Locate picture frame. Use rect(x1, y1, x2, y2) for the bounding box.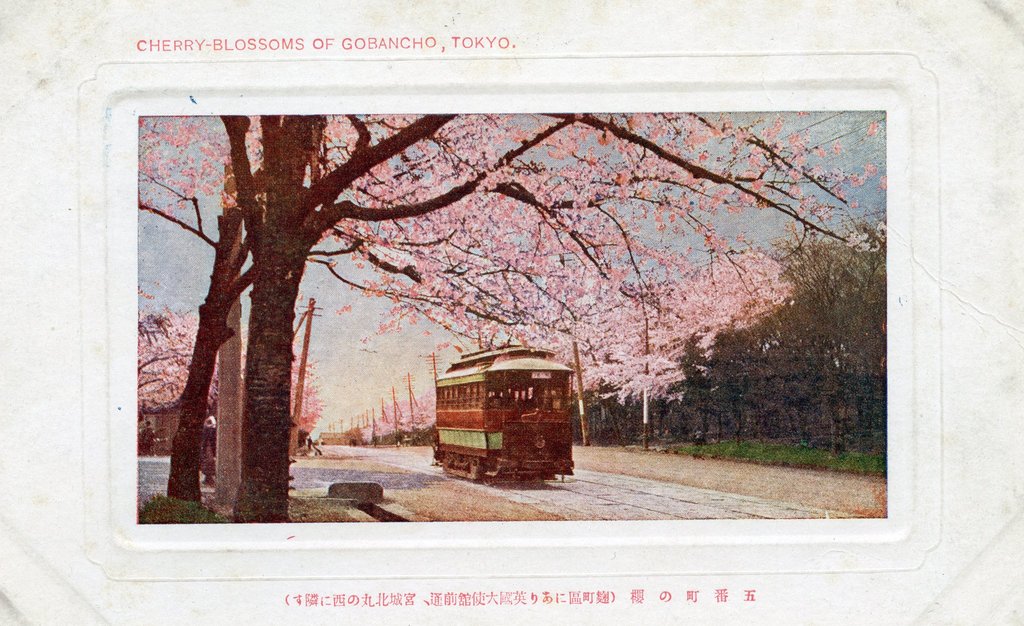
rect(81, 54, 956, 587).
